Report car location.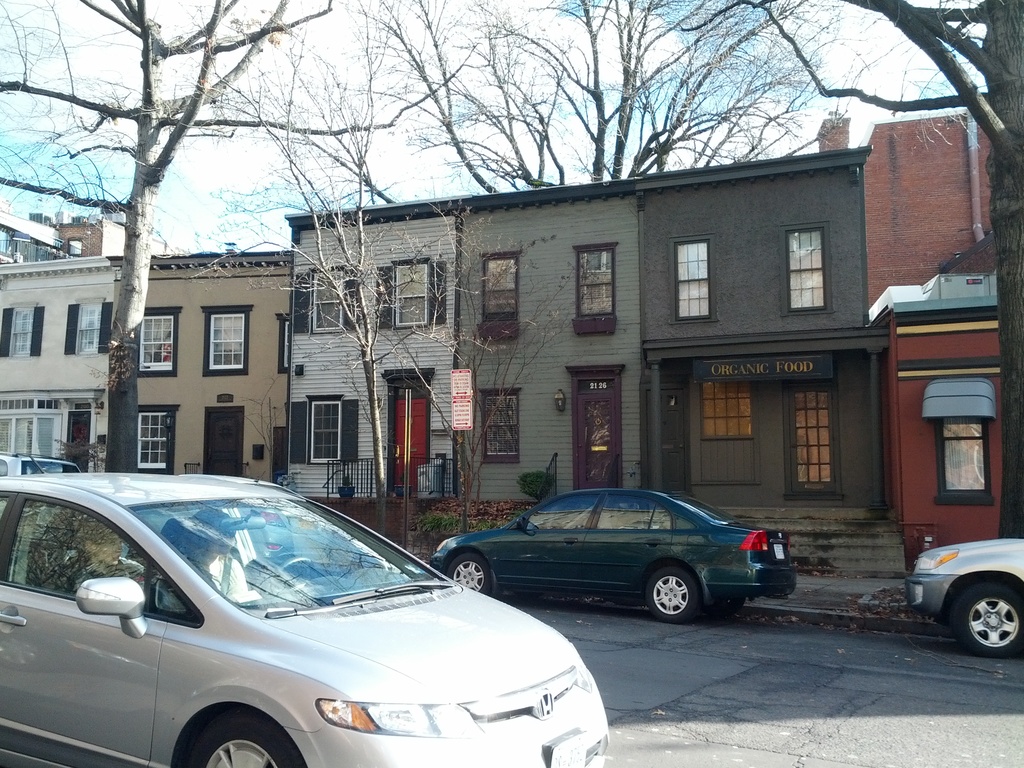
Report: x1=236, y1=505, x2=357, y2=564.
